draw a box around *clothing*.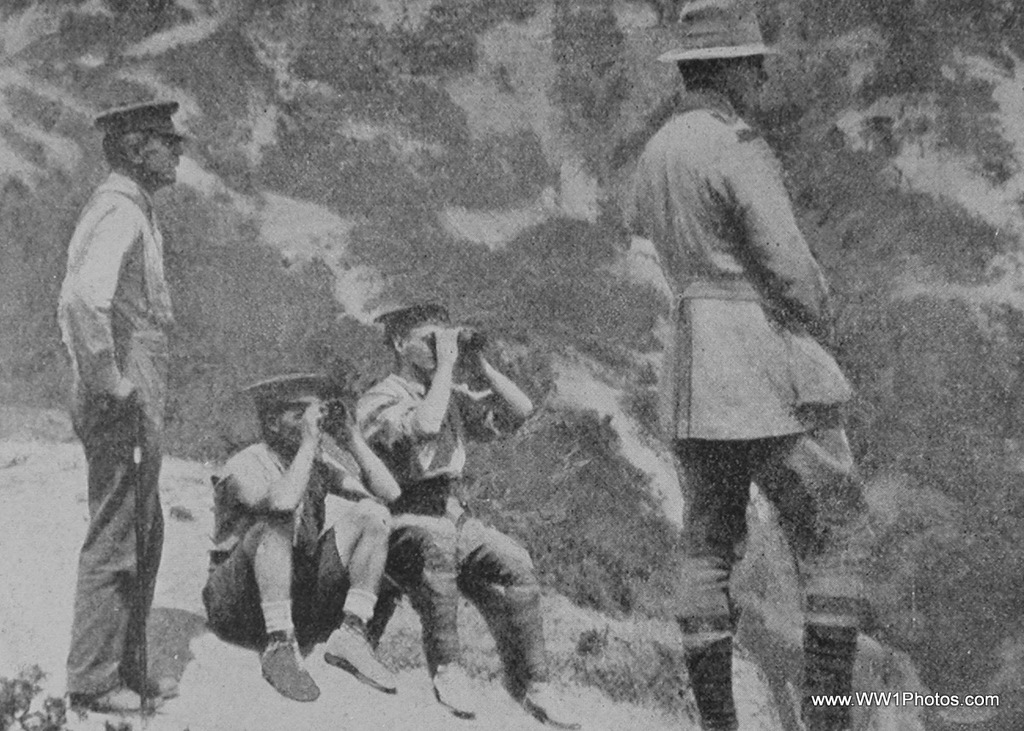
231/368/364/424.
